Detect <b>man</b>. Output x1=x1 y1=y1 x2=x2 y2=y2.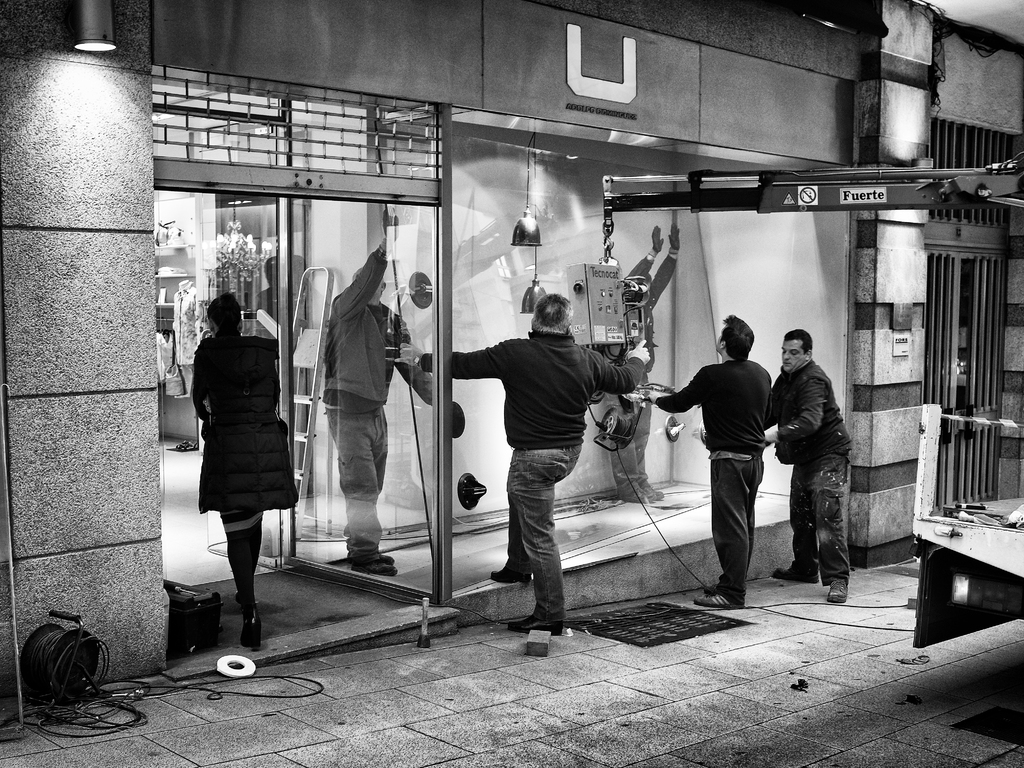
x1=602 y1=225 x2=682 y2=505.
